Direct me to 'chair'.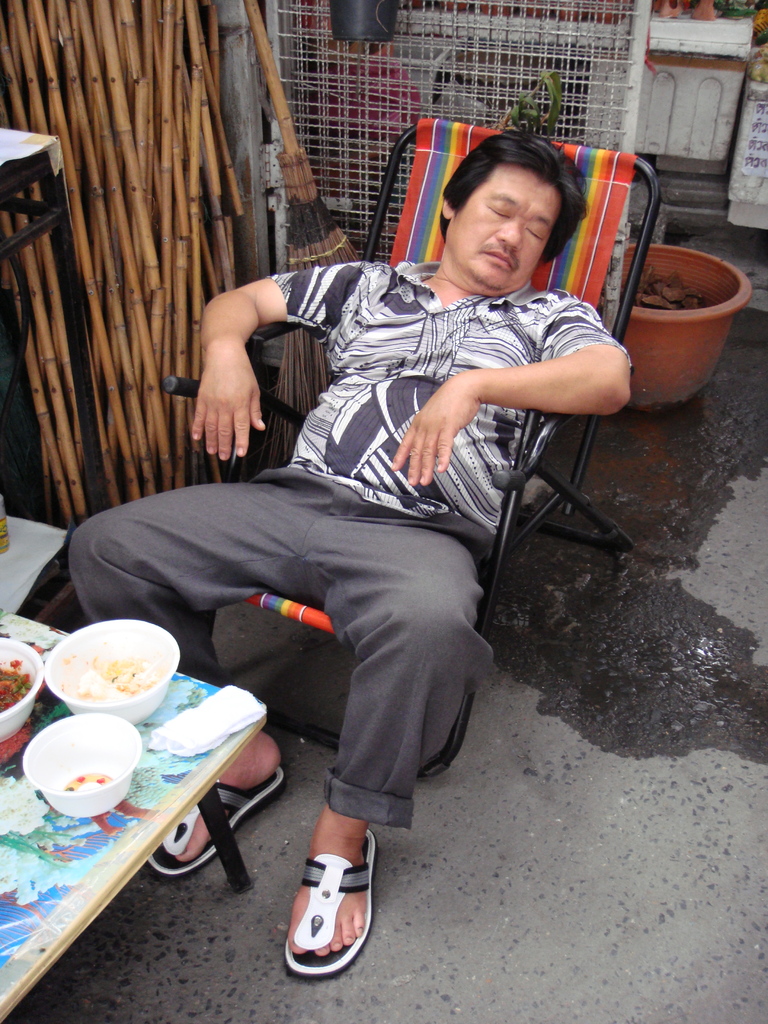
Direction: [left=162, top=113, right=669, bottom=773].
